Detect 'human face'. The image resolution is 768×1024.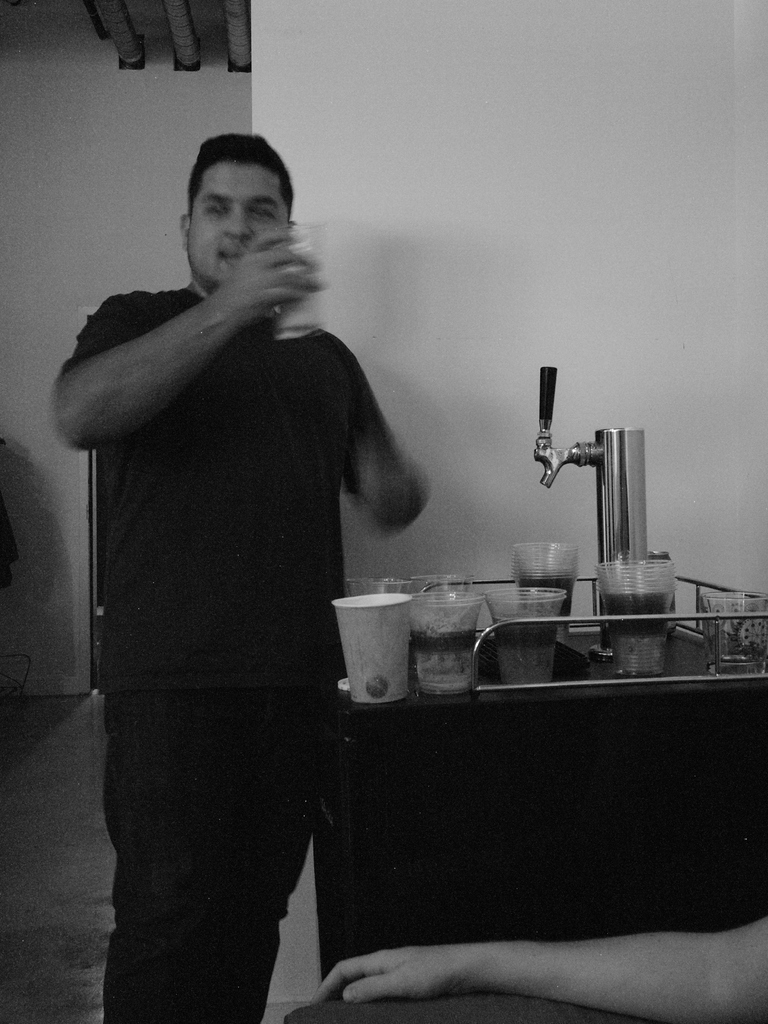
x1=182, y1=156, x2=294, y2=294.
